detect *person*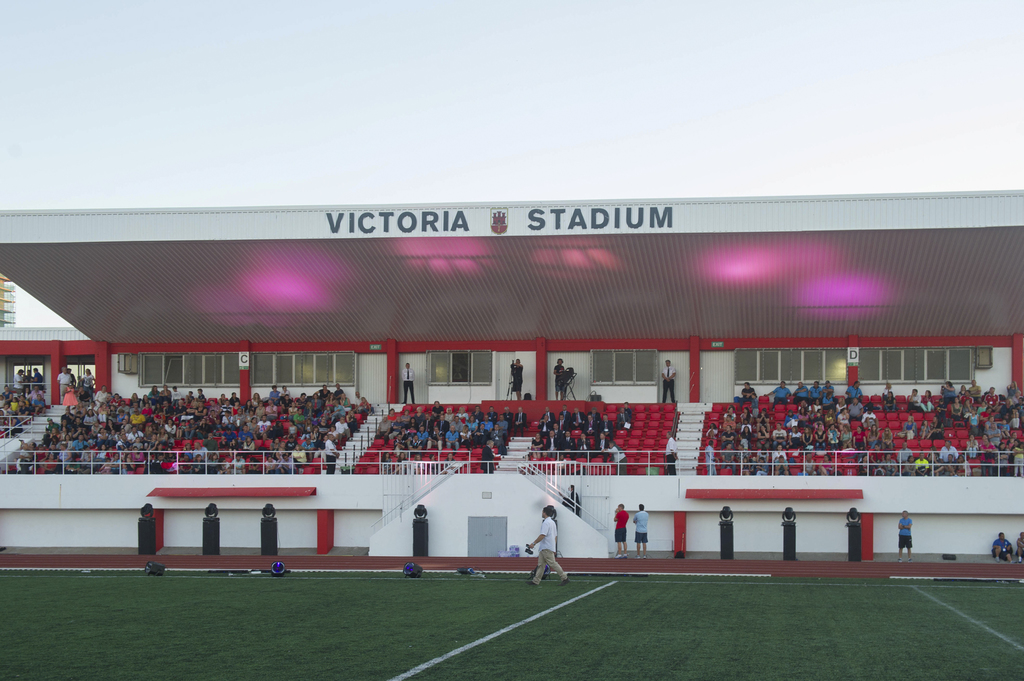
rect(897, 506, 911, 562)
